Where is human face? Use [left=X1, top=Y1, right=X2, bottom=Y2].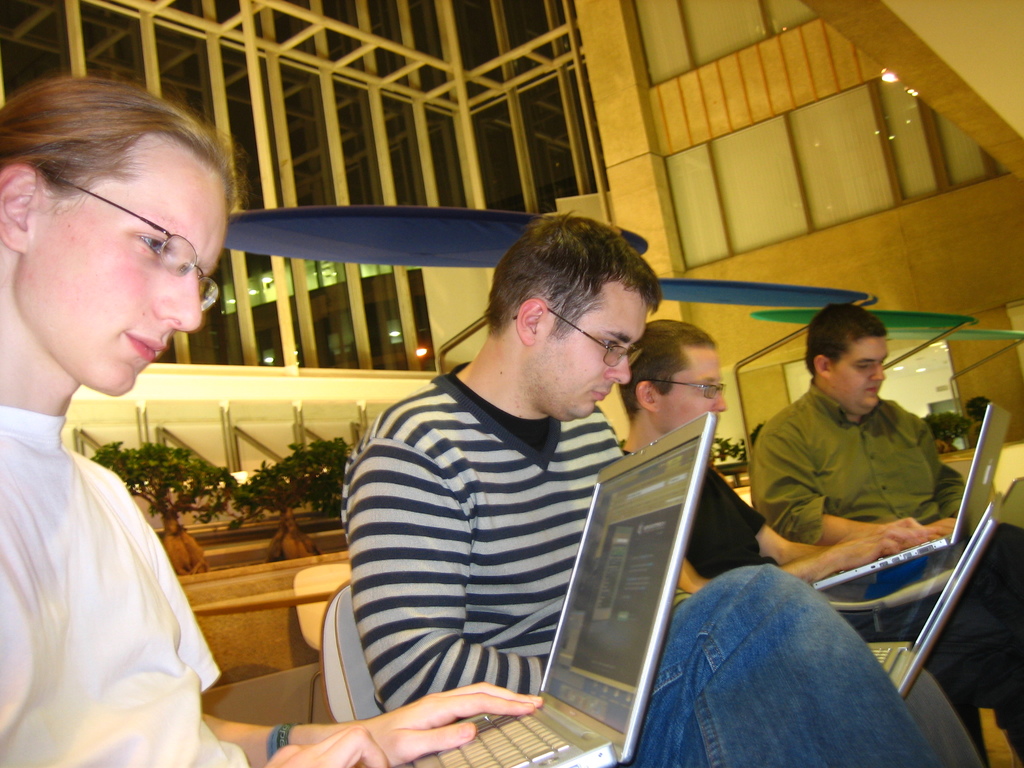
[left=826, top=337, right=886, bottom=411].
